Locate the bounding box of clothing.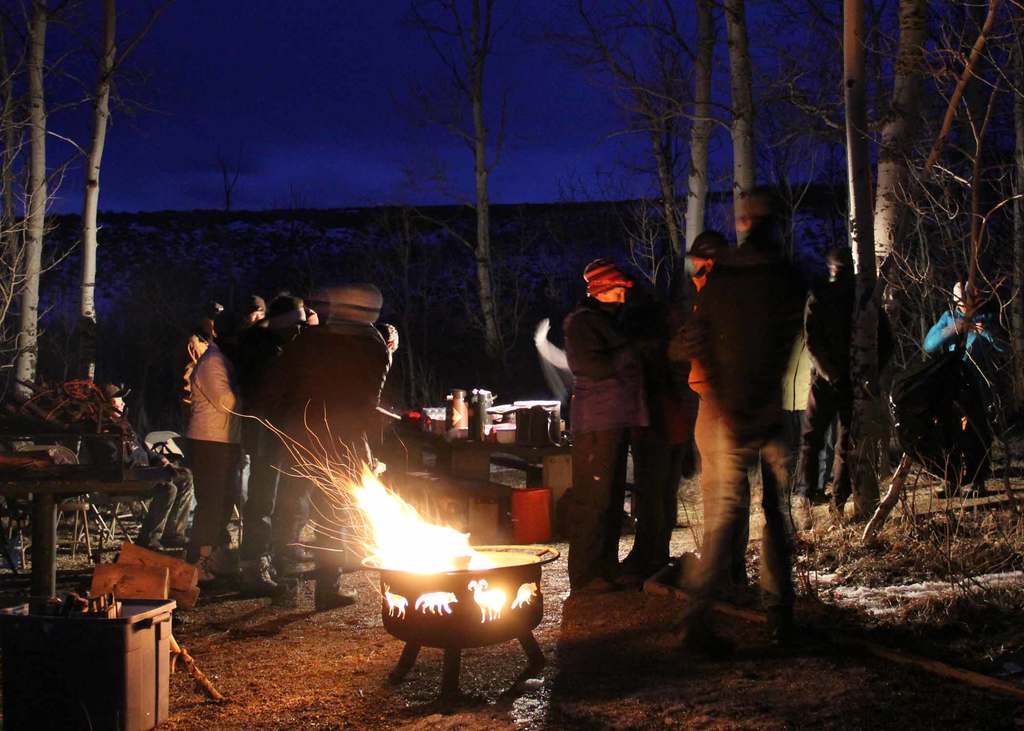
Bounding box: <region>794, 282, 874, 515</region>.
